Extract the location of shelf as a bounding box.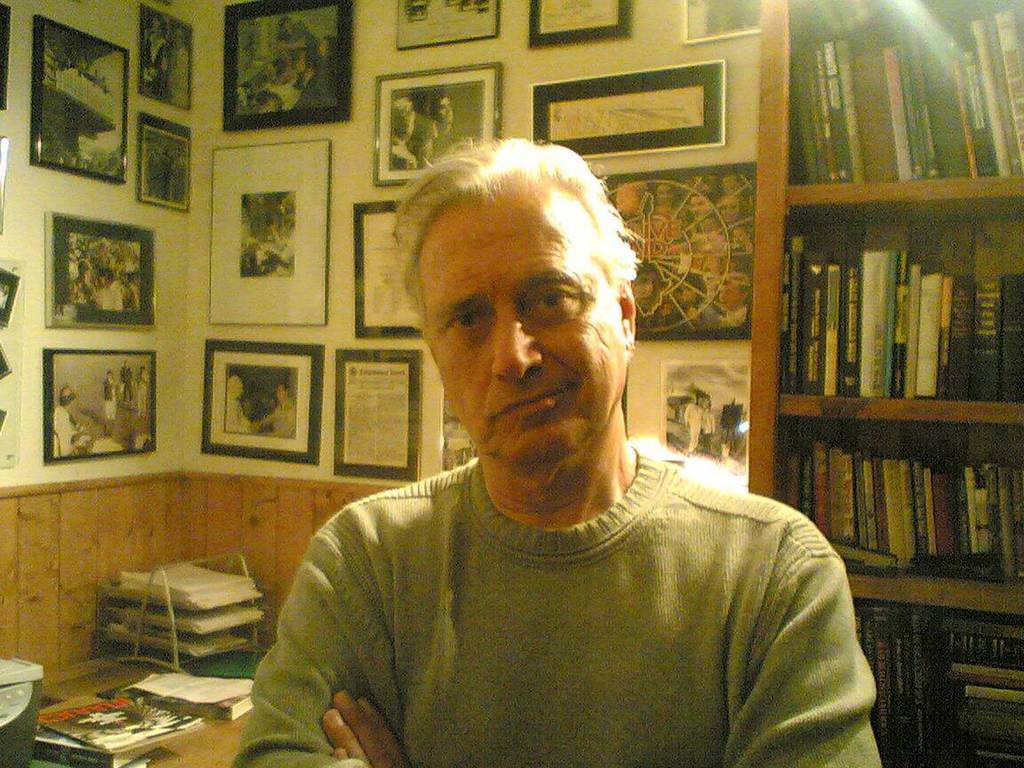
<box>747,0,1023,767</box>.
